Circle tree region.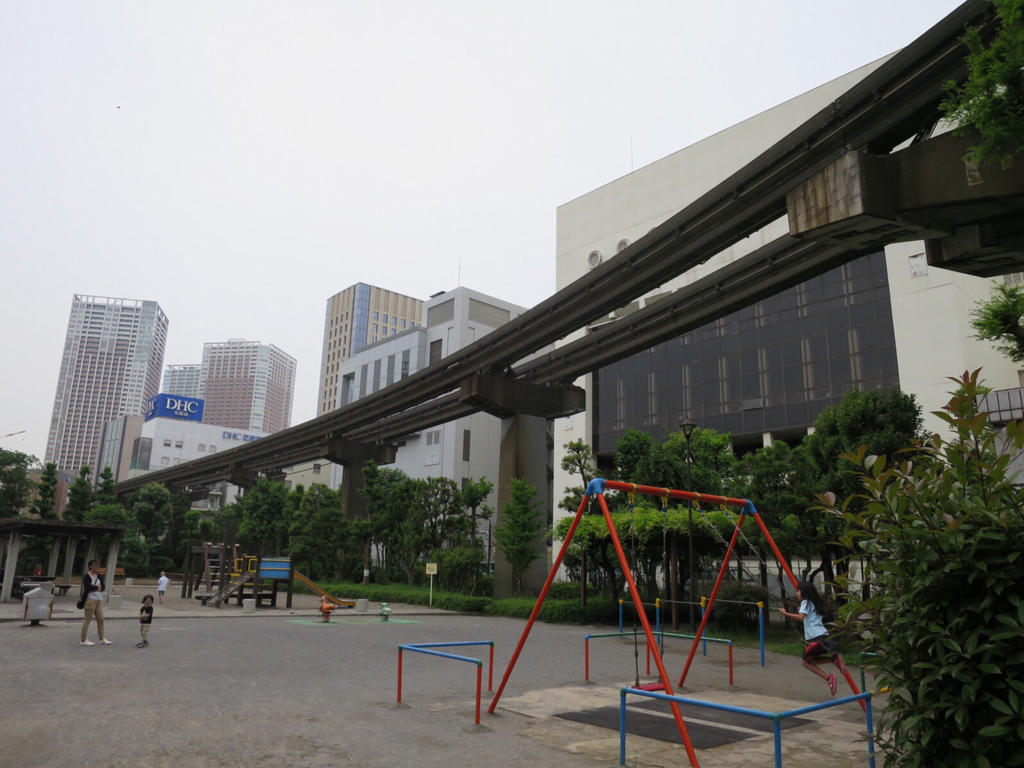
Region: region(58, 468, 96, 521).
